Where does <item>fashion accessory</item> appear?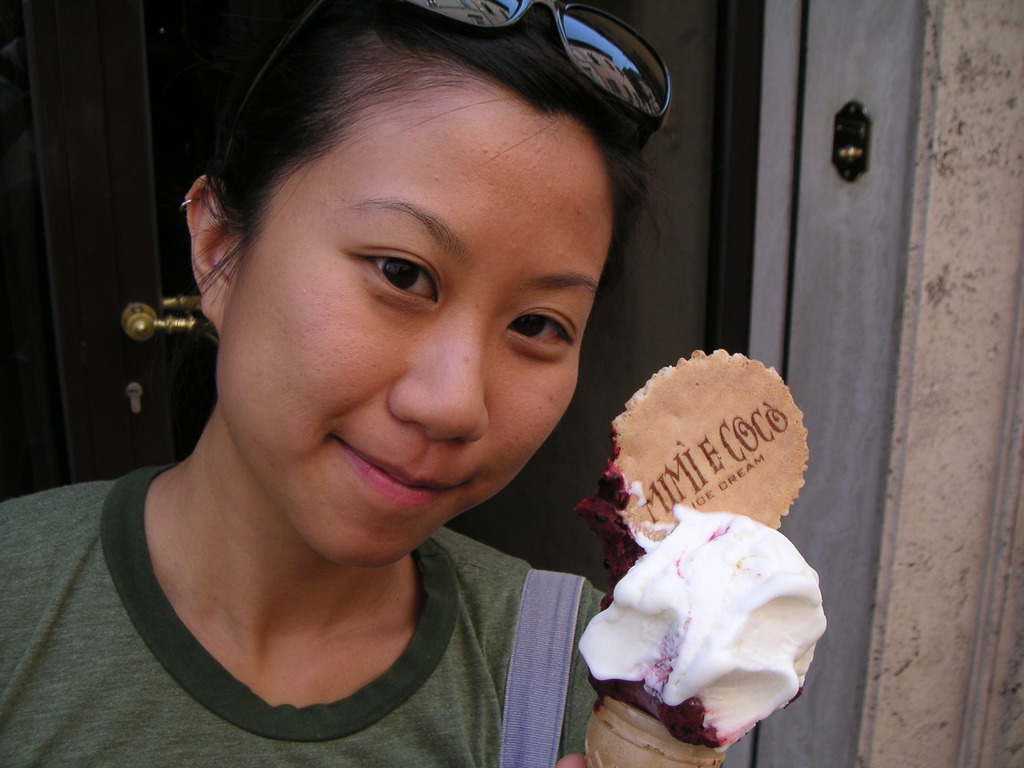
Appears at Rect(179, 196, 193, 208).
